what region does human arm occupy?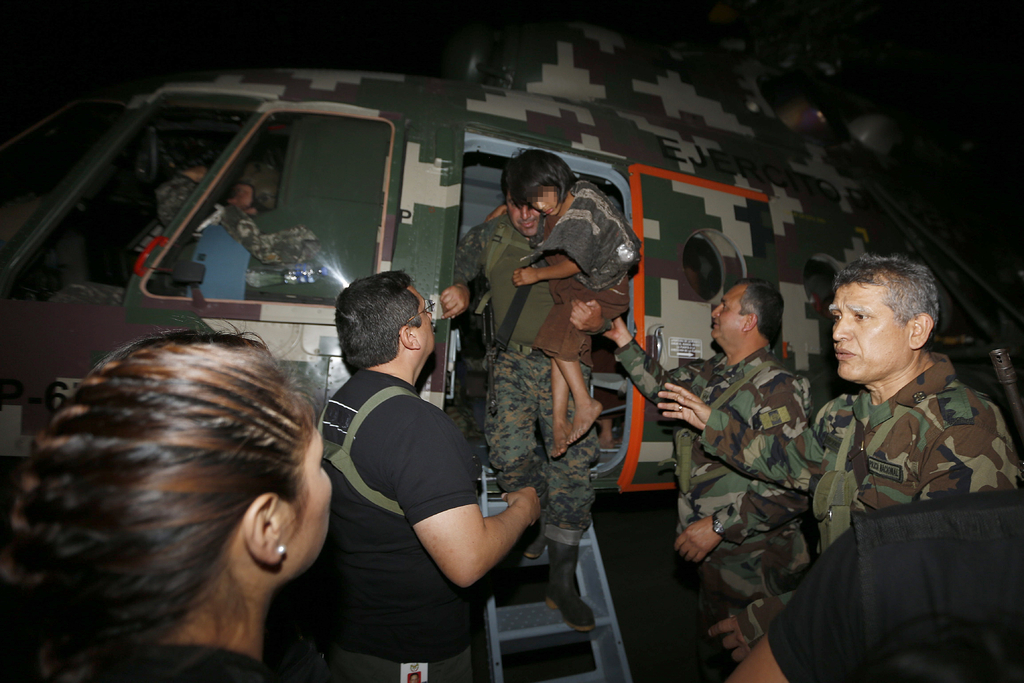
BBox(656, 376, 866, 490).
